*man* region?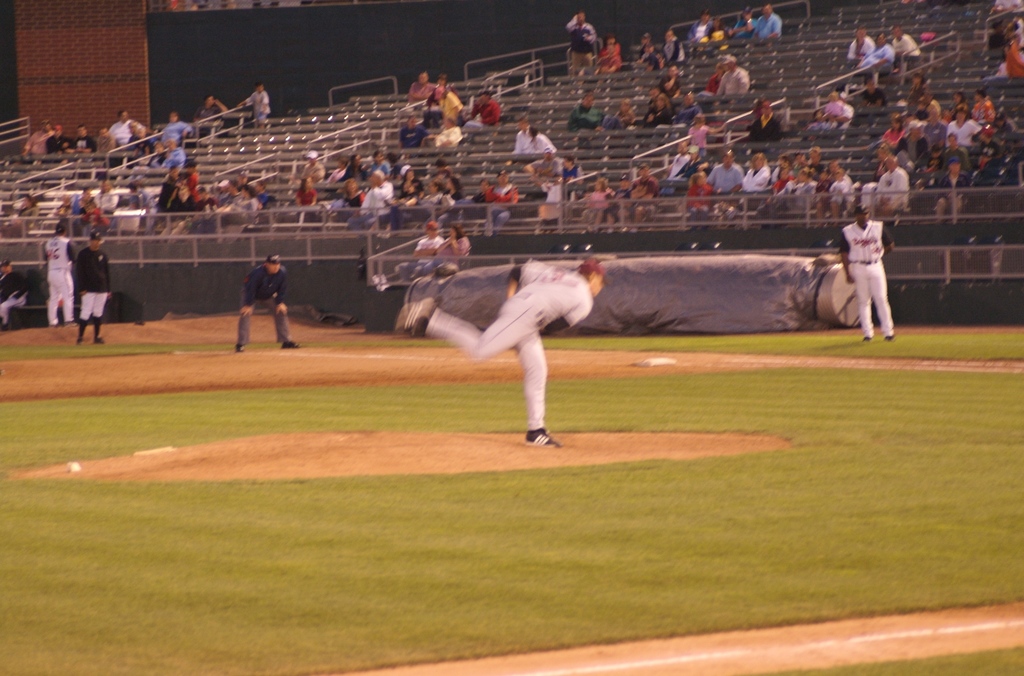
detection(111, 108, 137, 147)
